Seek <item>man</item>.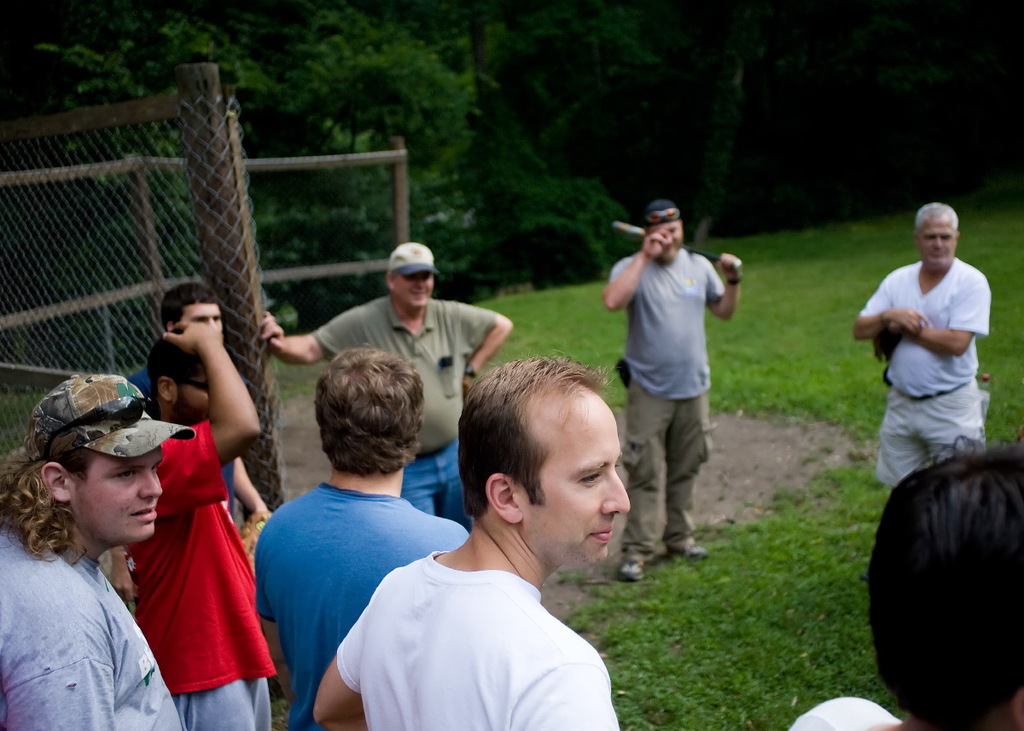
pyautogui.locateOnScreen(259, 238, 515, 534).
